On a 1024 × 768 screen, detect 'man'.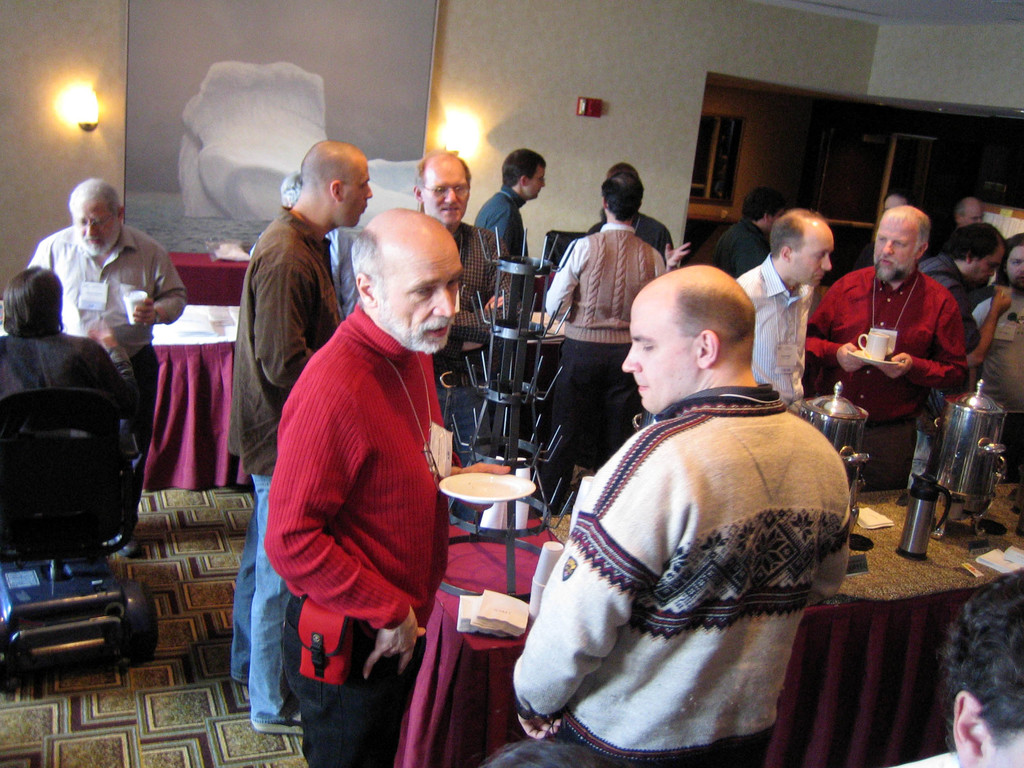
crop(472, 149, 554, 483).
